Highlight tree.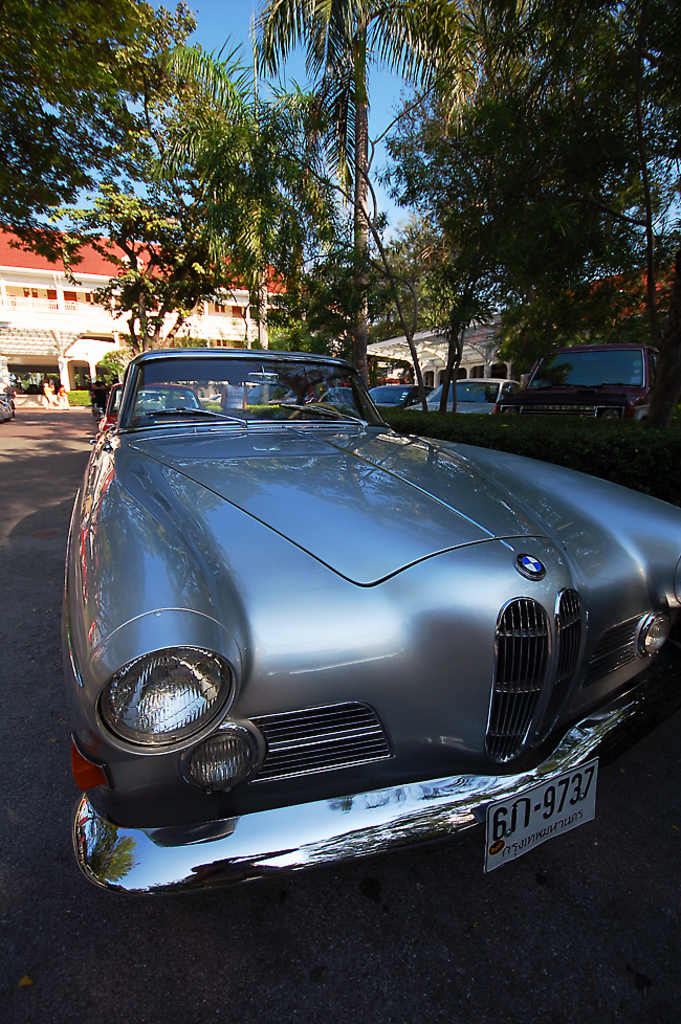
Highlighted region: rect(371, 224, 451, 330).
